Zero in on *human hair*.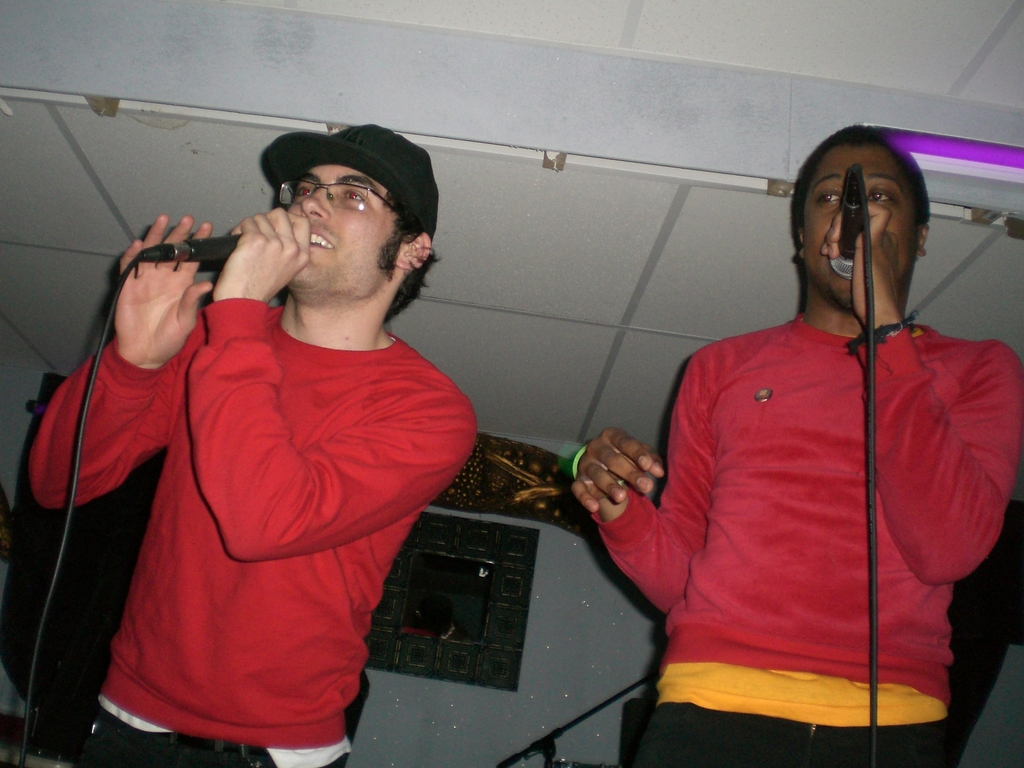
Zeroed in: rect(378, 207, 444, 317).
